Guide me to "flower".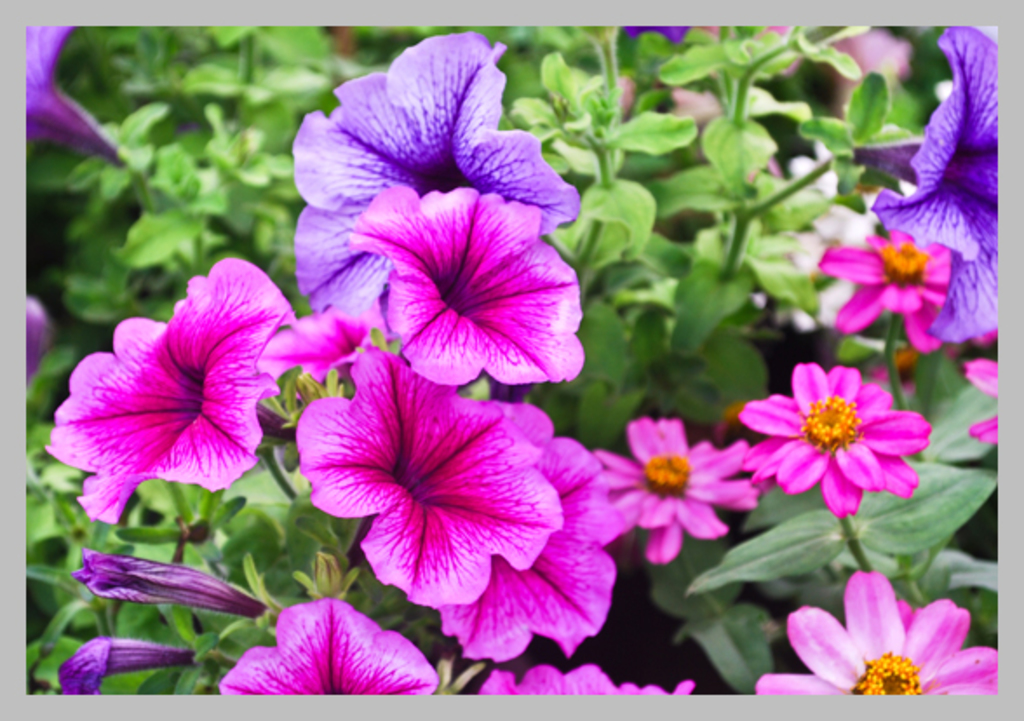
Guidance: crop(23, 23, 124, 171).
